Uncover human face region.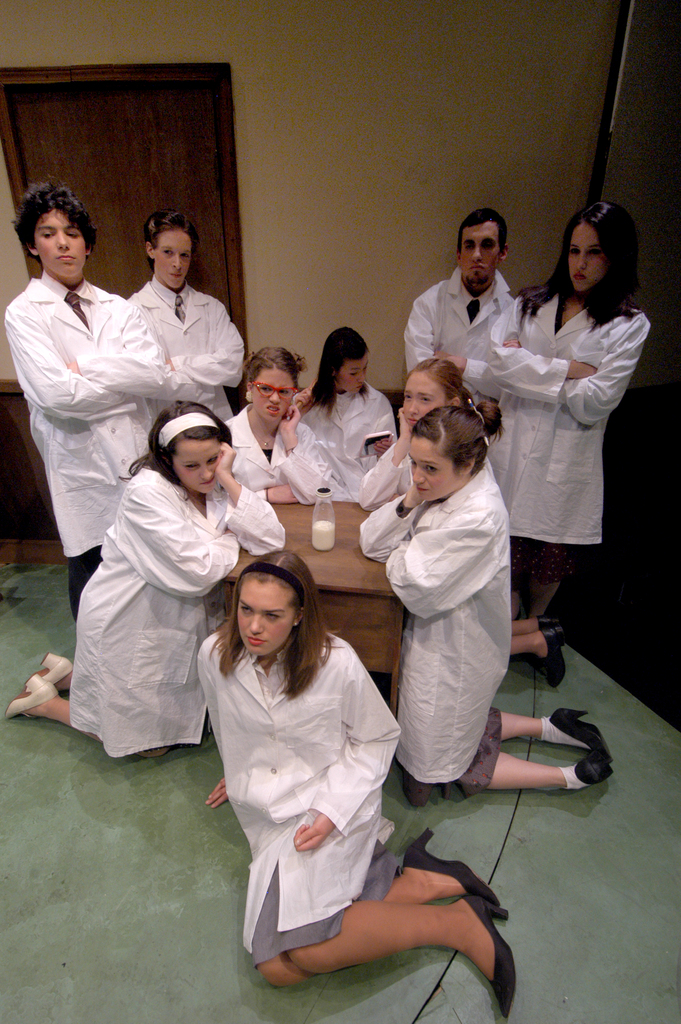
Uncovered: crop(174, 440, 227, 492).
